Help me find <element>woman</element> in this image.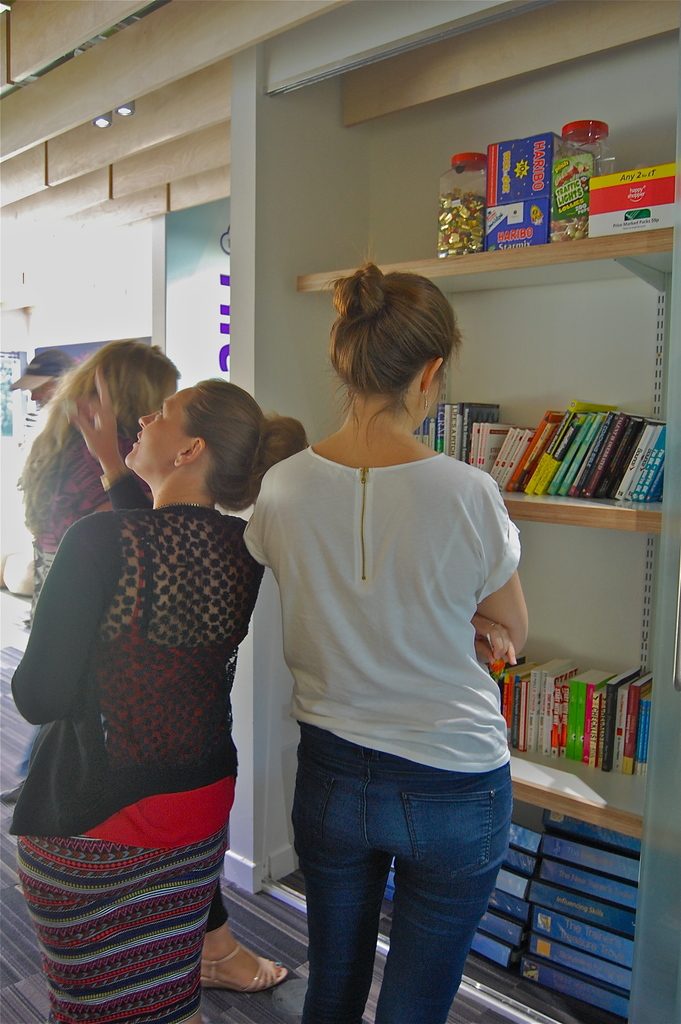
Found it: [221,273,534,1023].
